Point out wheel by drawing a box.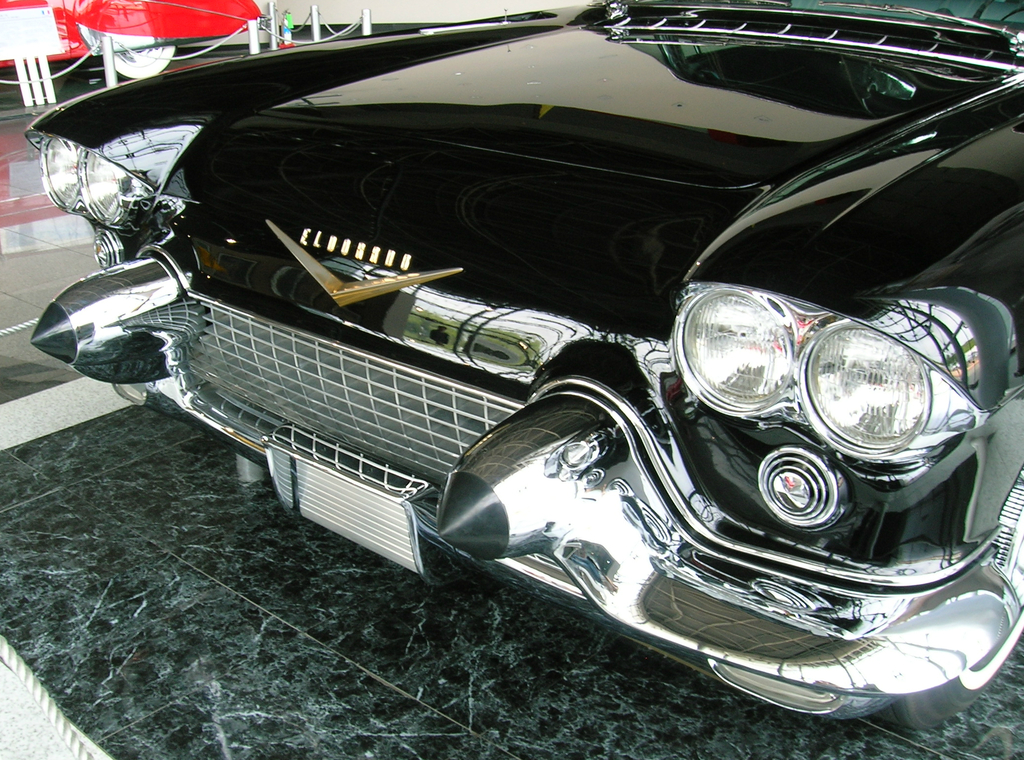
bbox(110, 41, 177, 79).
